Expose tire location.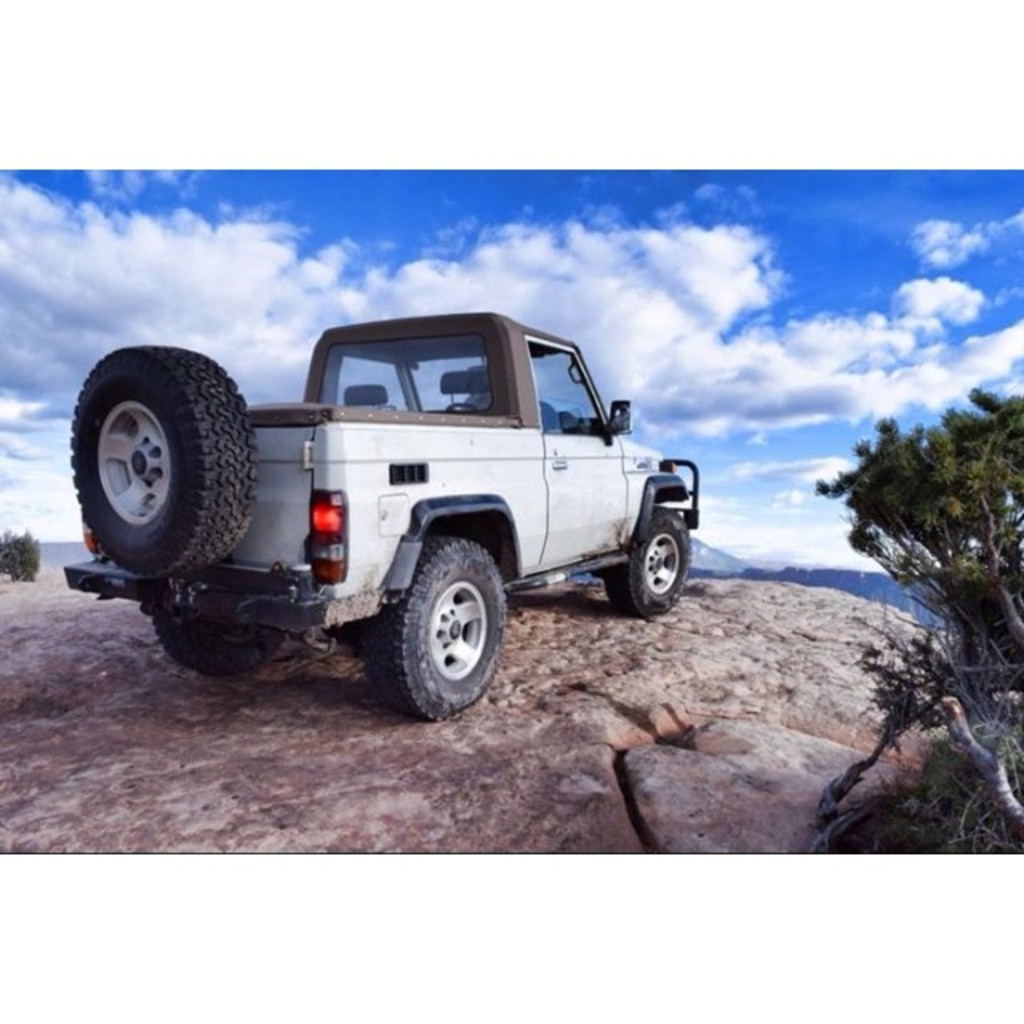
Exposed at l=363, t=538, r=506, b=718.
